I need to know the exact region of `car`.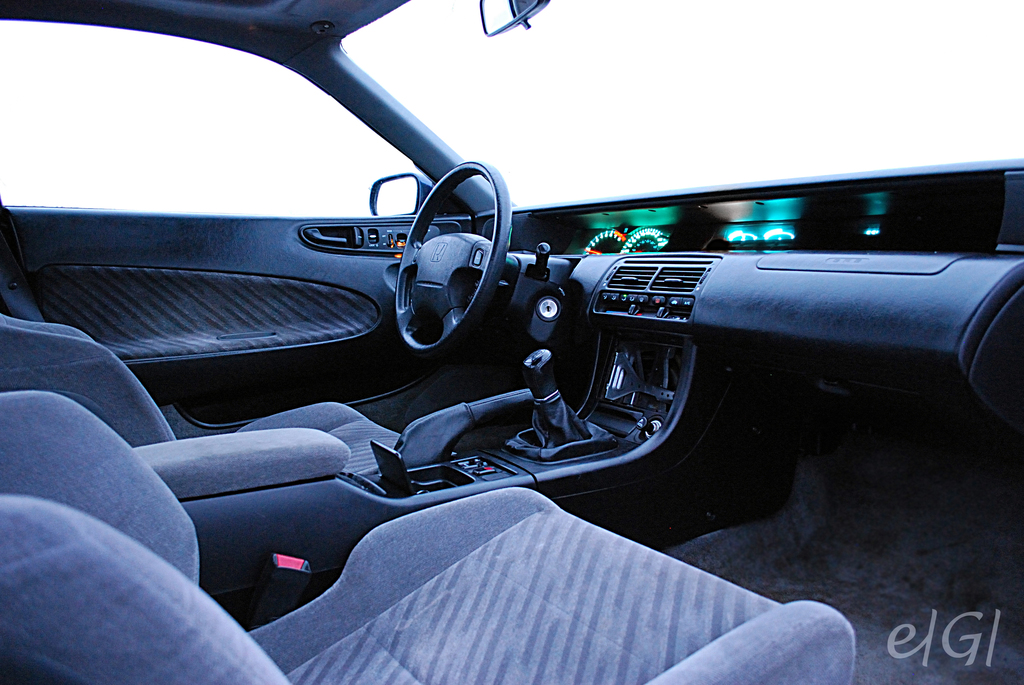
Region: rect(0, 0, 1023, 684).
